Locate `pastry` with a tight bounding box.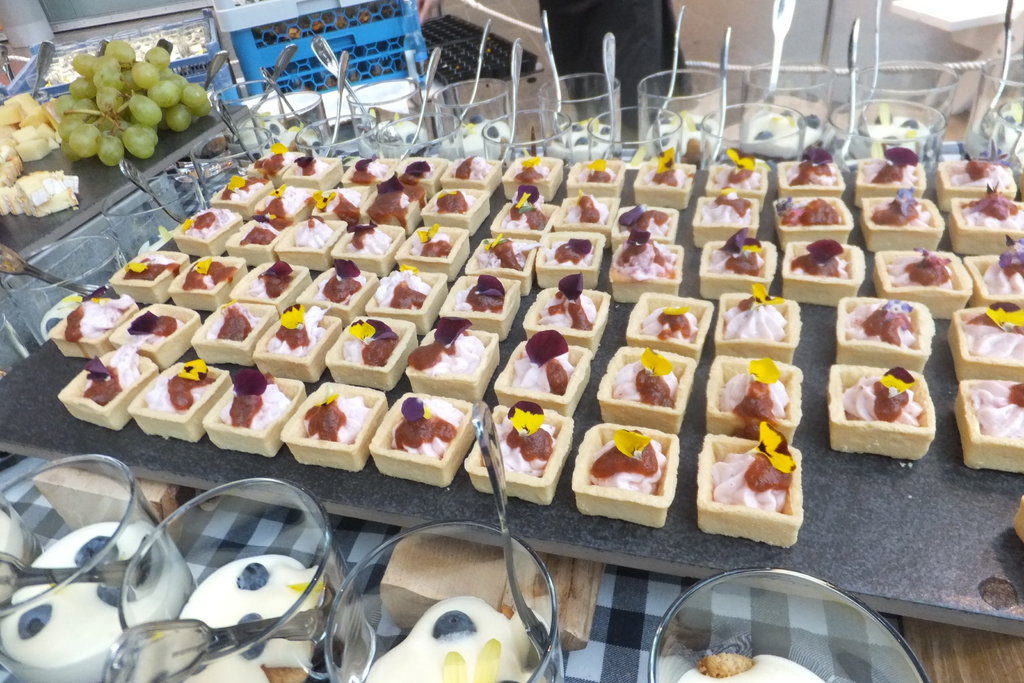
[left=216, top=176, right=276, bottom=208].
